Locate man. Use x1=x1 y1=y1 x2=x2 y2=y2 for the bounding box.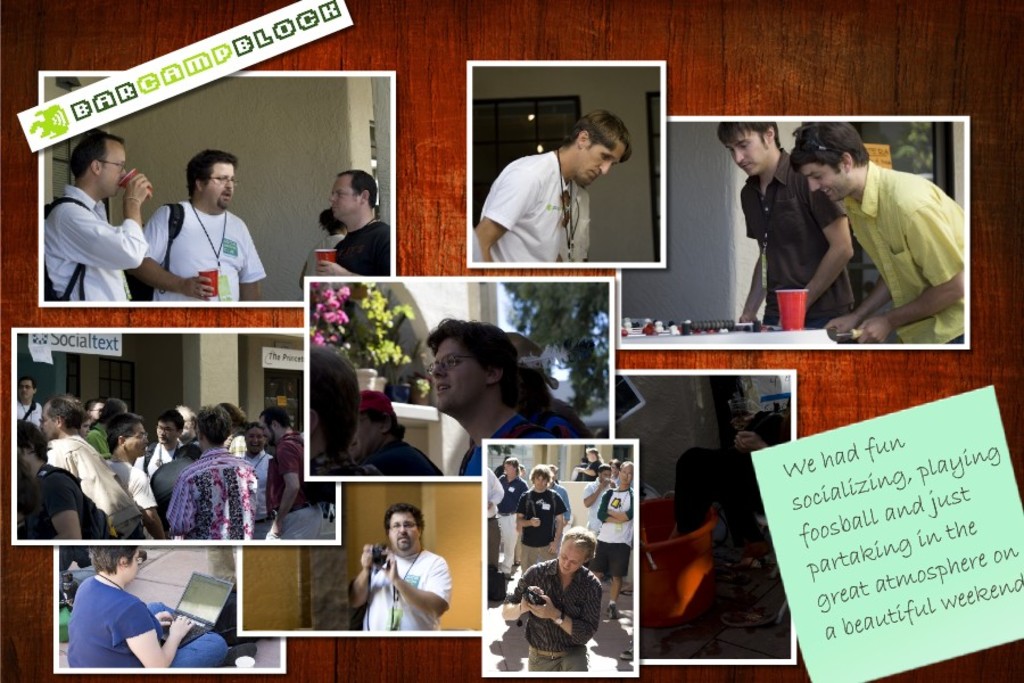
x1=308 y1=171 x2=391 y2=277.
